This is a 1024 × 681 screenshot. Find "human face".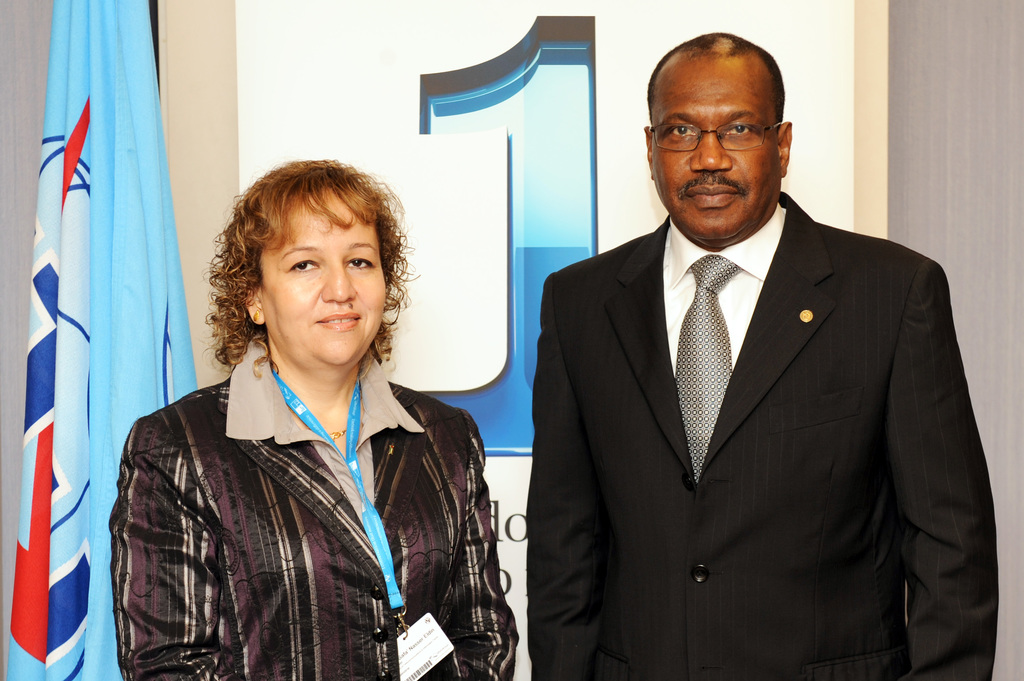
Bounding box: 260 189 386 369.
